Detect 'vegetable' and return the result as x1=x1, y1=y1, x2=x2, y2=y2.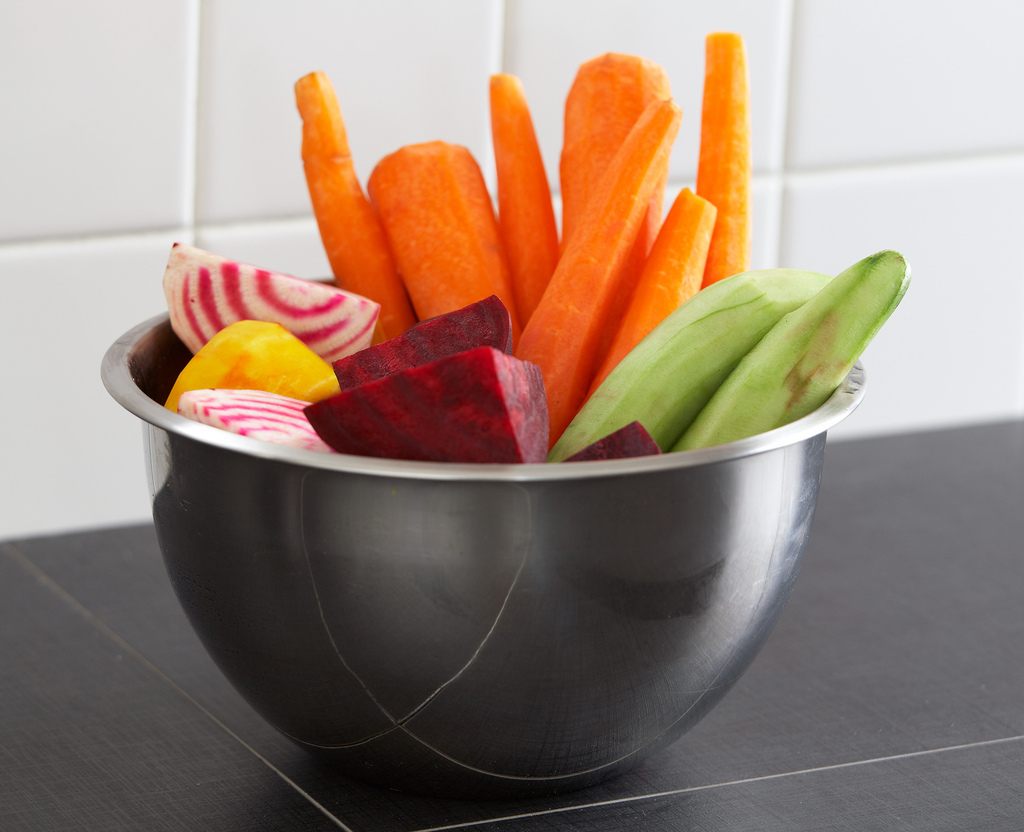
x1=569, y1=423, x2=659, y2=460.
